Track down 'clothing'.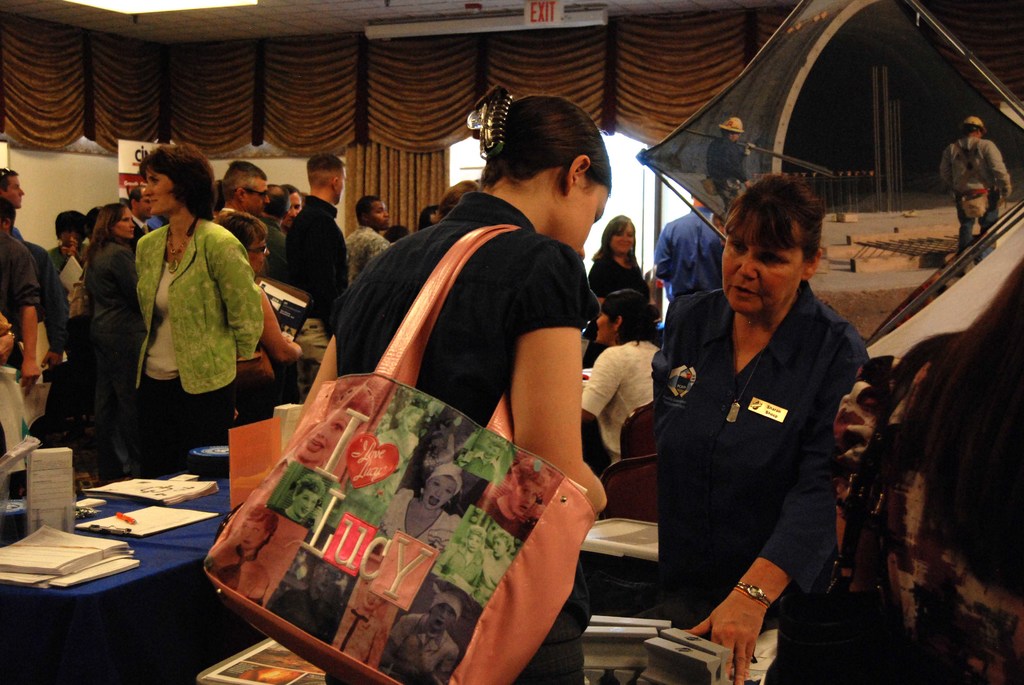
Tracked to 81 224 164 390.
